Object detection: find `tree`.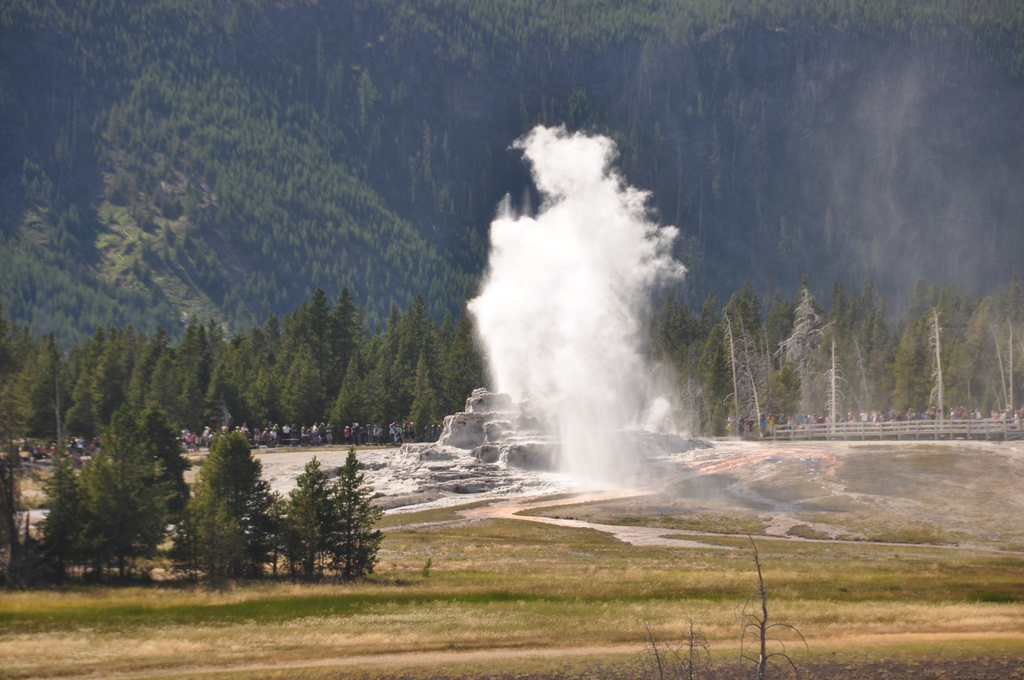
detection(326, 433, 378, 590).
